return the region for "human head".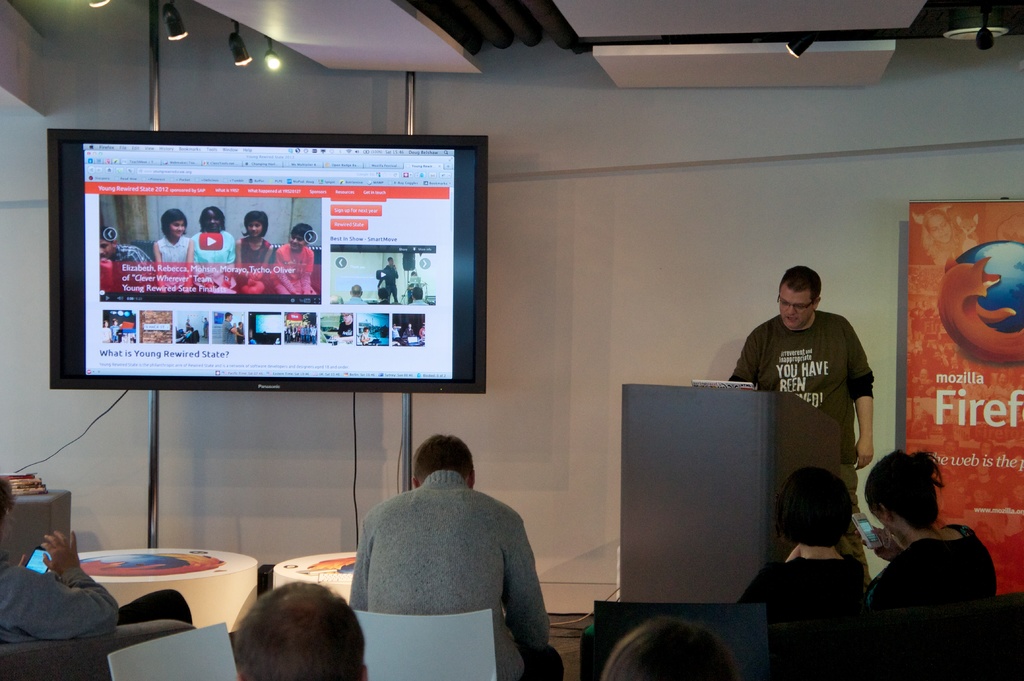
289, 225, 314, 251.
